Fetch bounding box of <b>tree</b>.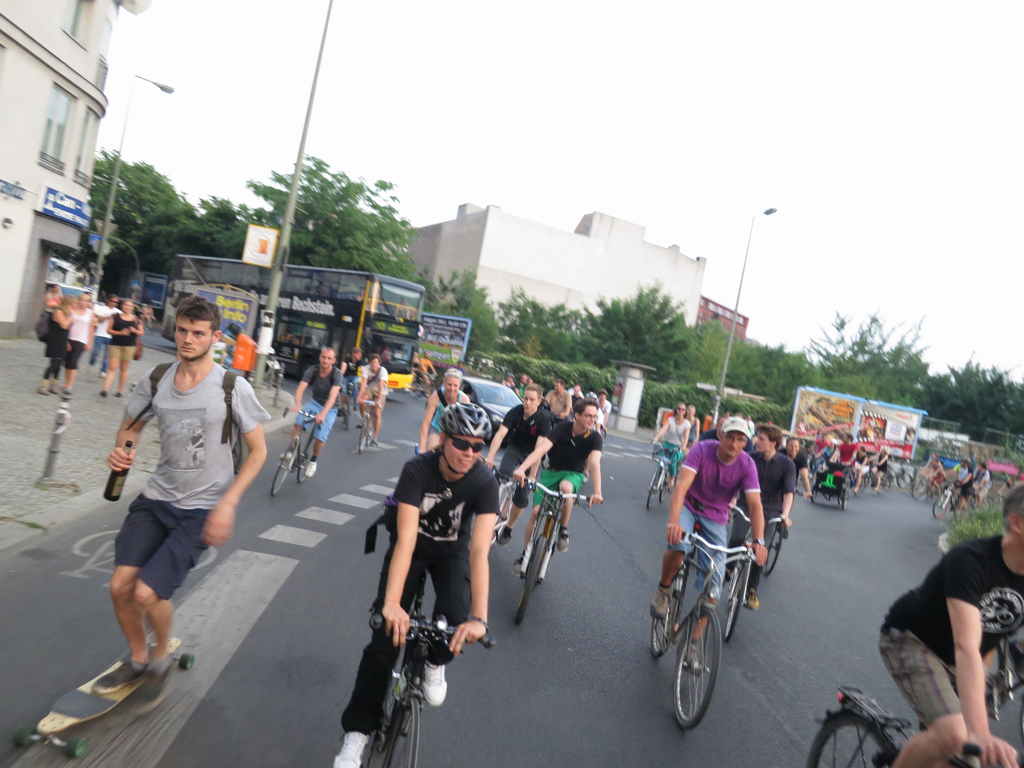
Bbox: region(222, 151, 428, 272).
